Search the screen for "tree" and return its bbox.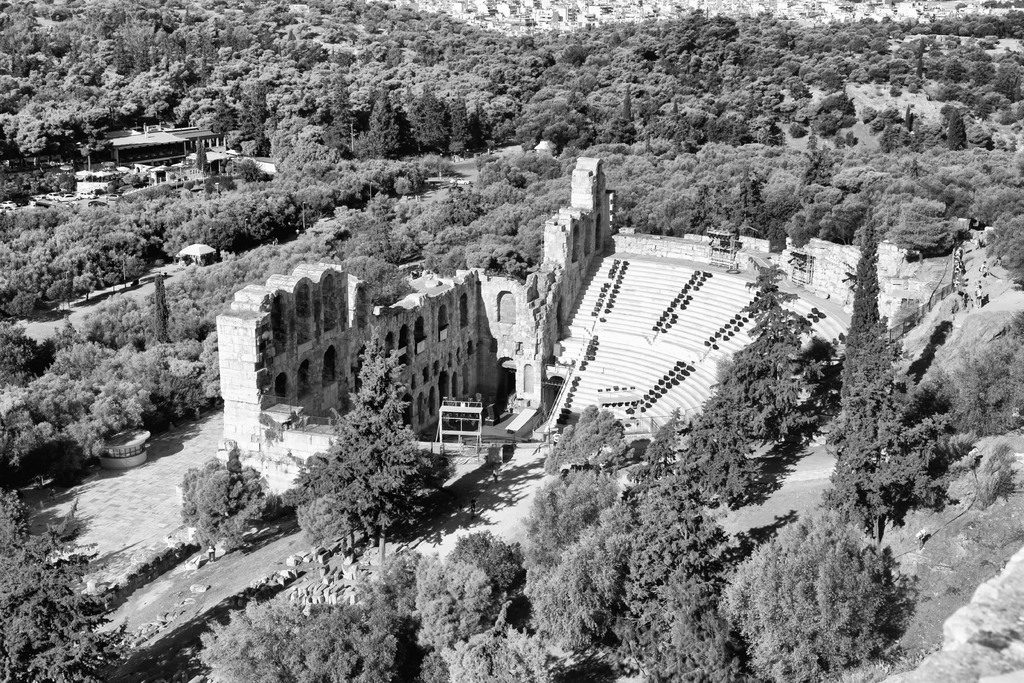
Found: crop(0, 482, 150, 680).
